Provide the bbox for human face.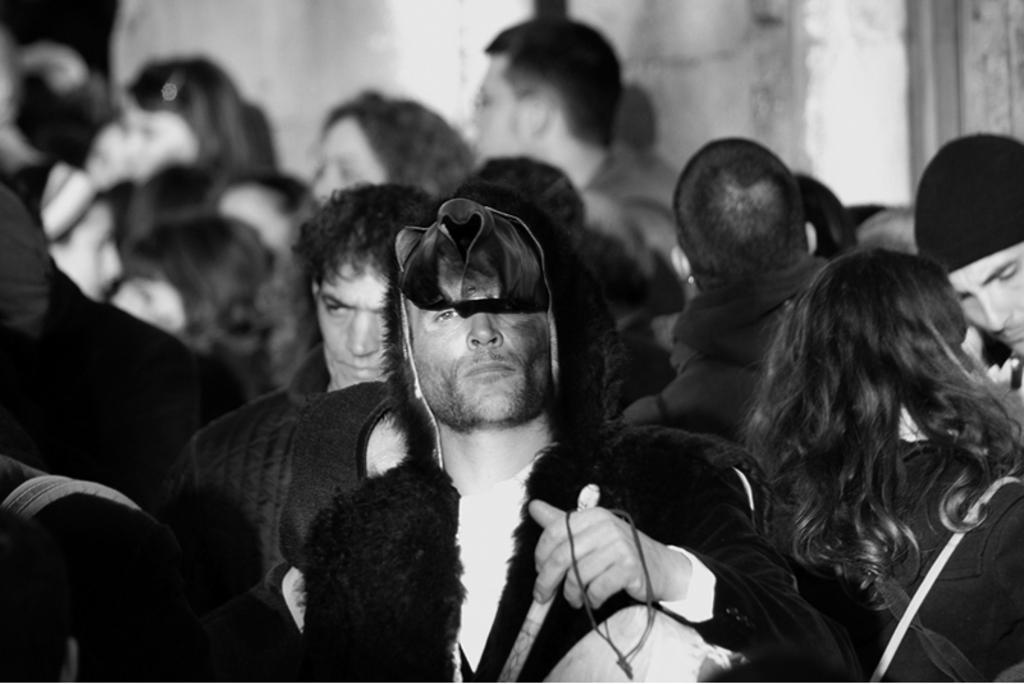
[x1=316, y1=264, x2=393, y2=389].
